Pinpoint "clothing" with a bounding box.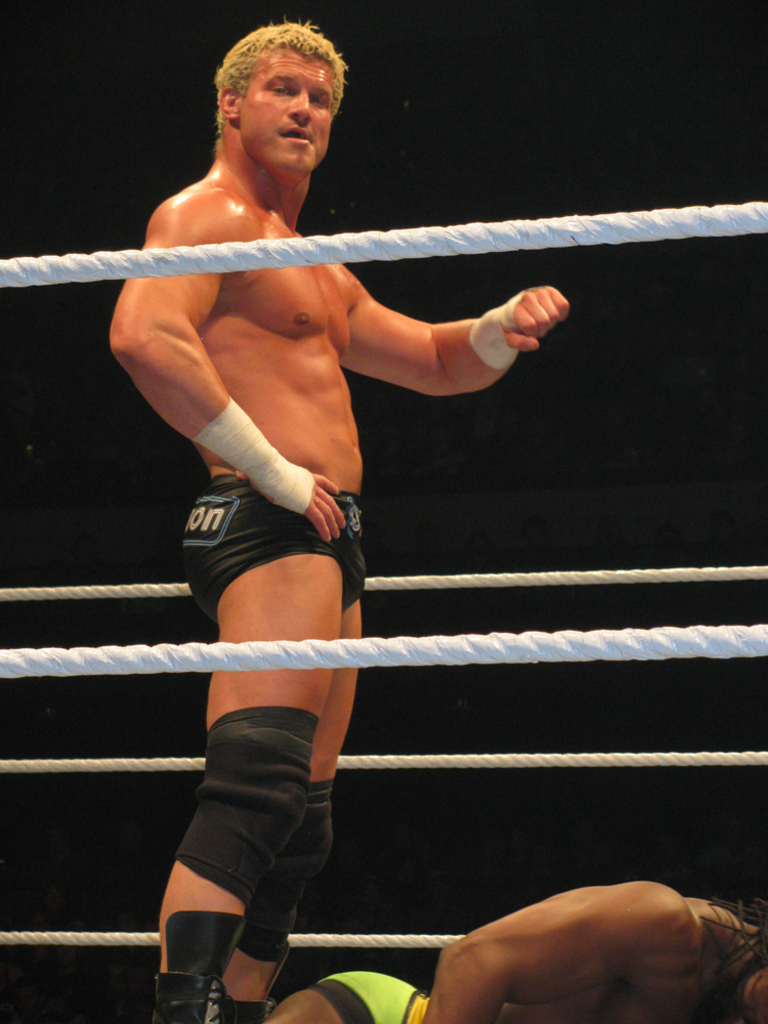
185/469/379/617.
